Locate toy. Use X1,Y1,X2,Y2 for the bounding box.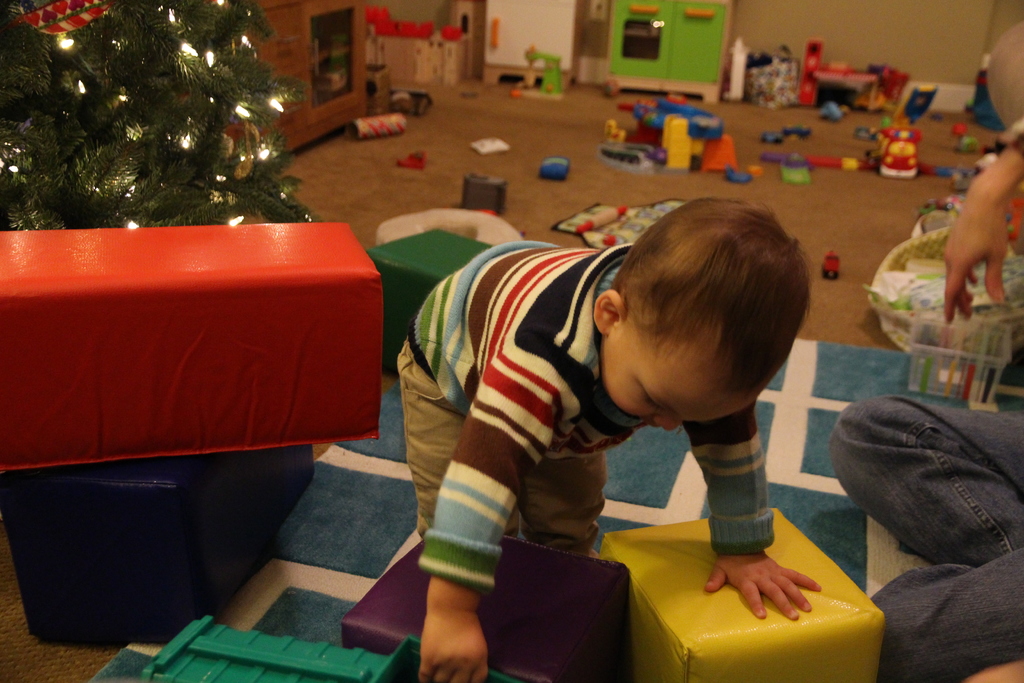
540,156,572,183.
